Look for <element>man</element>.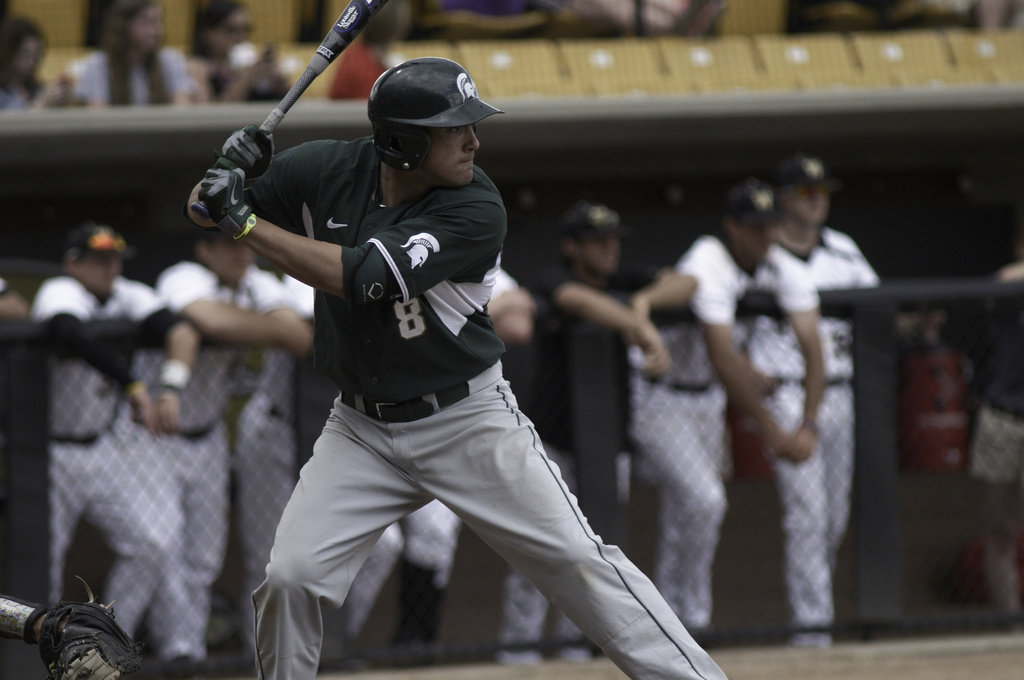
Found: <bbox>131, 224, 315, 581</bbox>.
